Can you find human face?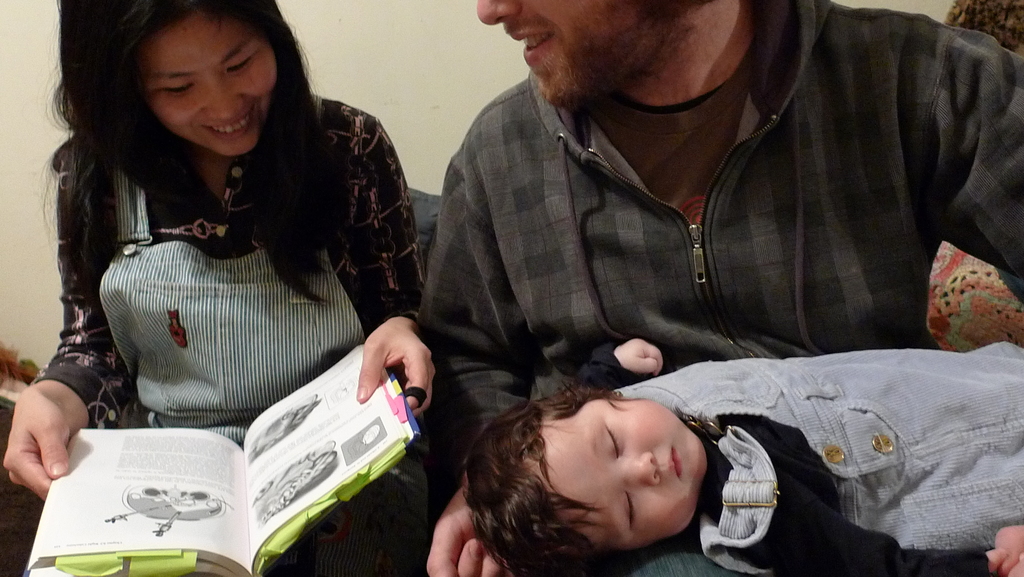
Yes, bounding box: x1=477, y1=0, x2=673, y2=108.
